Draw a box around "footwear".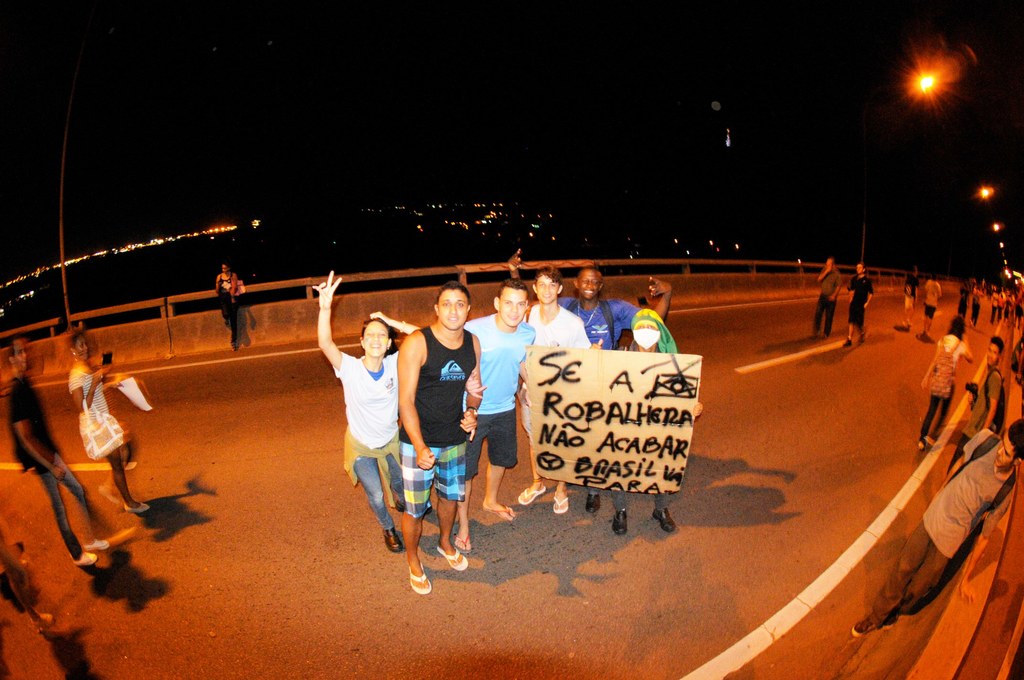
<region>514, 485, 547, 506</region>.
